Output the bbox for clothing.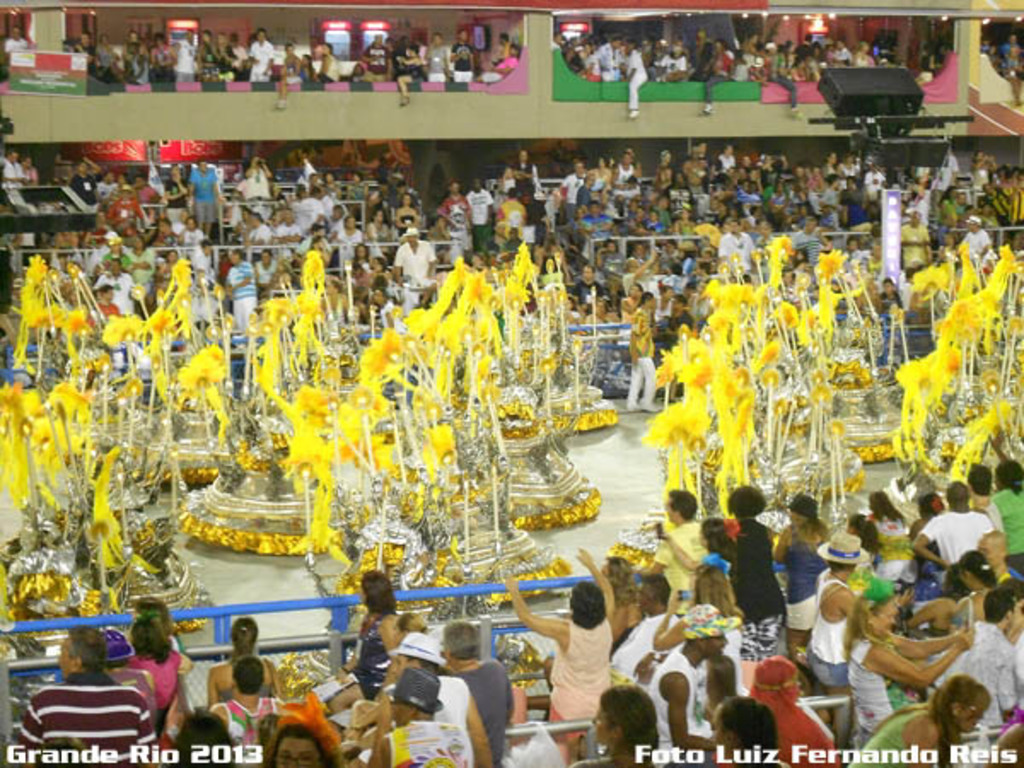
[5,32,38,49].
